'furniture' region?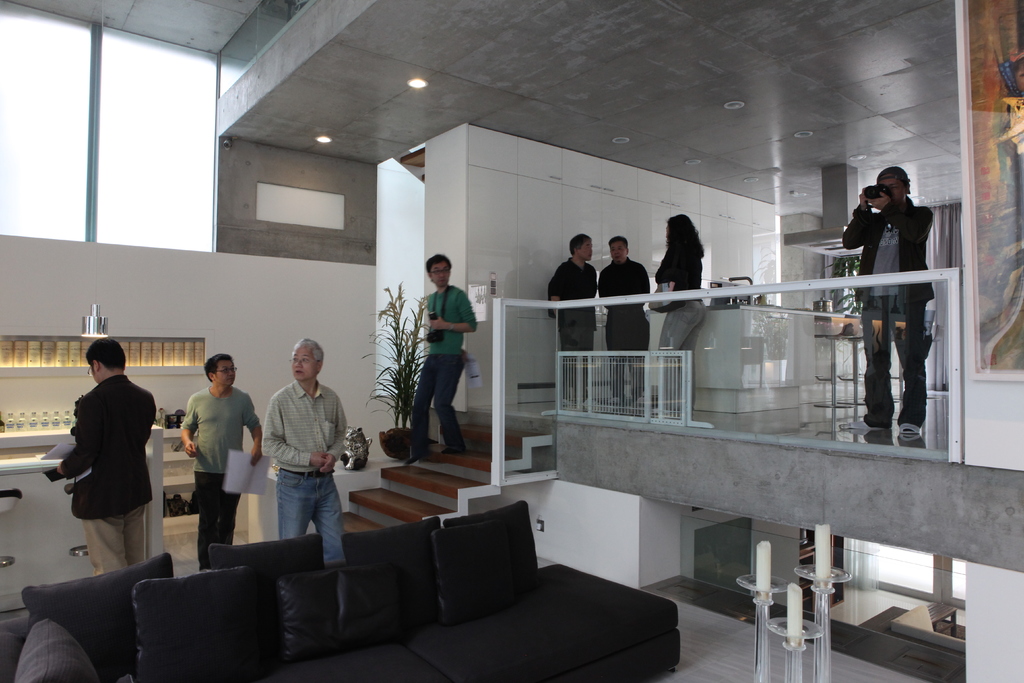
(0, 419, 168, 618)
